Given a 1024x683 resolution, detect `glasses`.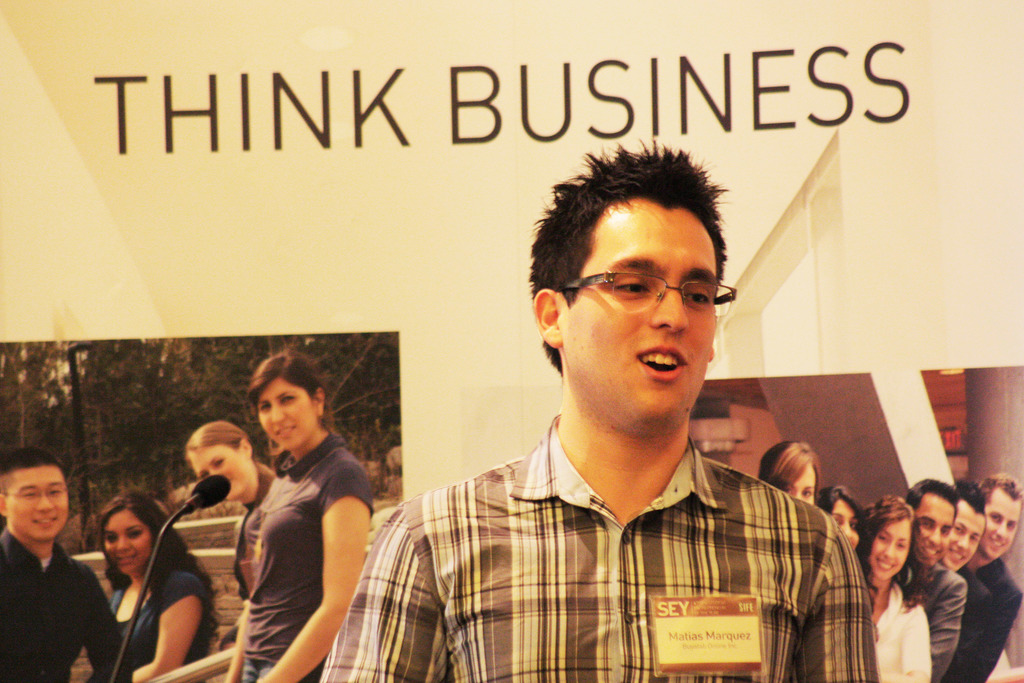
{"x1": 564, "y1": 261, "x2": 731, "y2": 329}.
